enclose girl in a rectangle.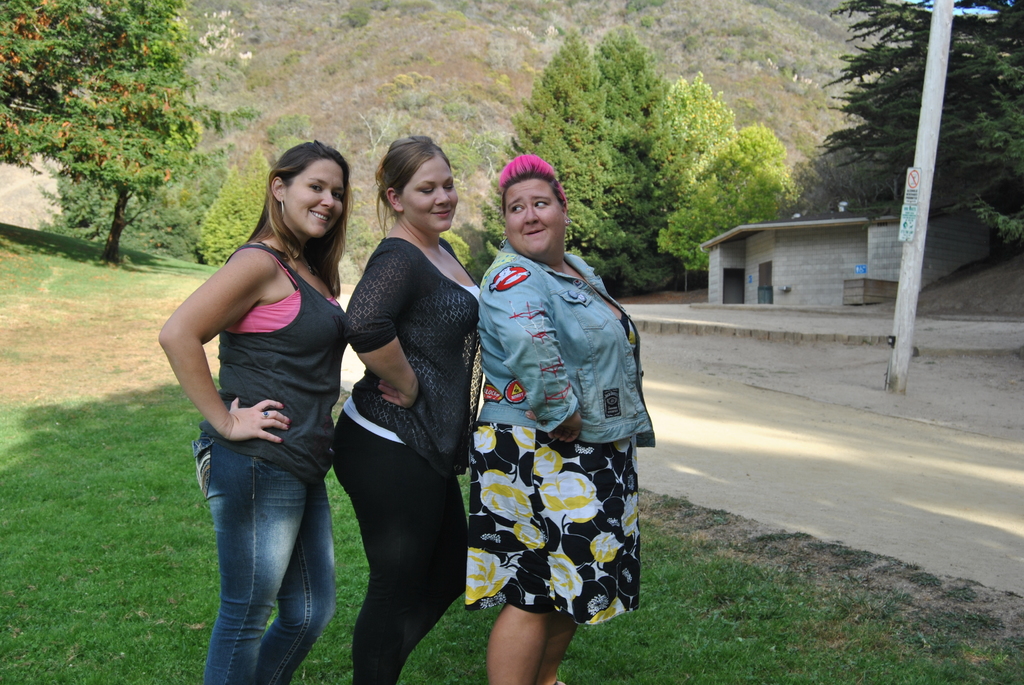
l=158, t=150, r=335, b=684.
